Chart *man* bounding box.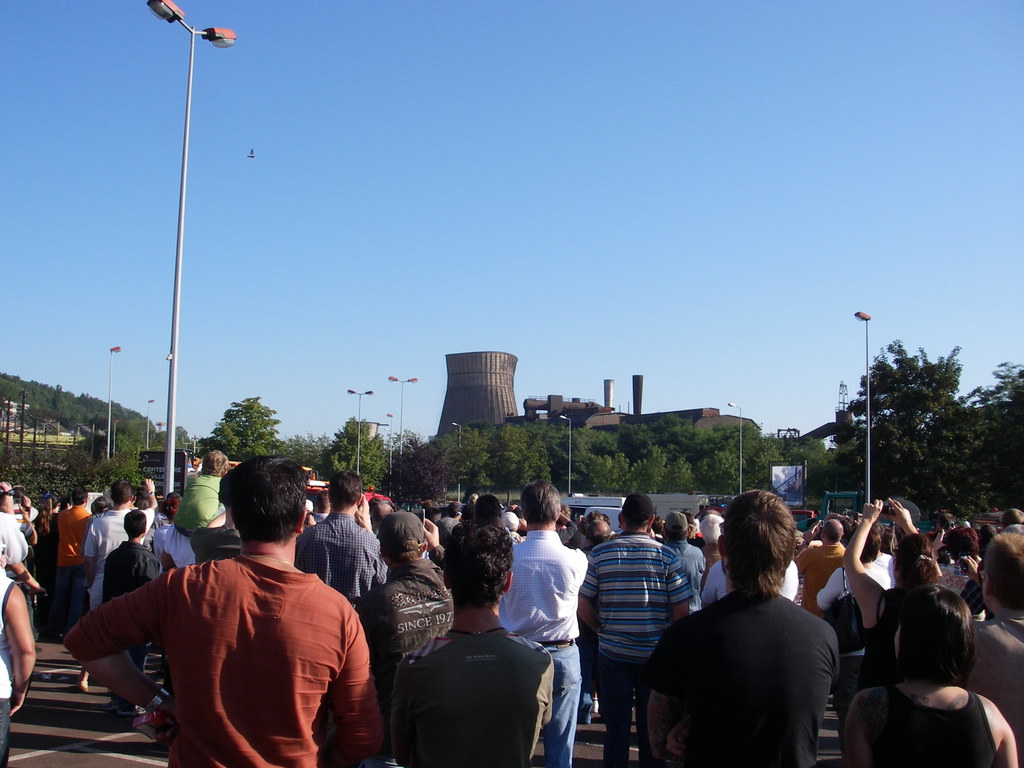
Charted: 488/474/593/767.
